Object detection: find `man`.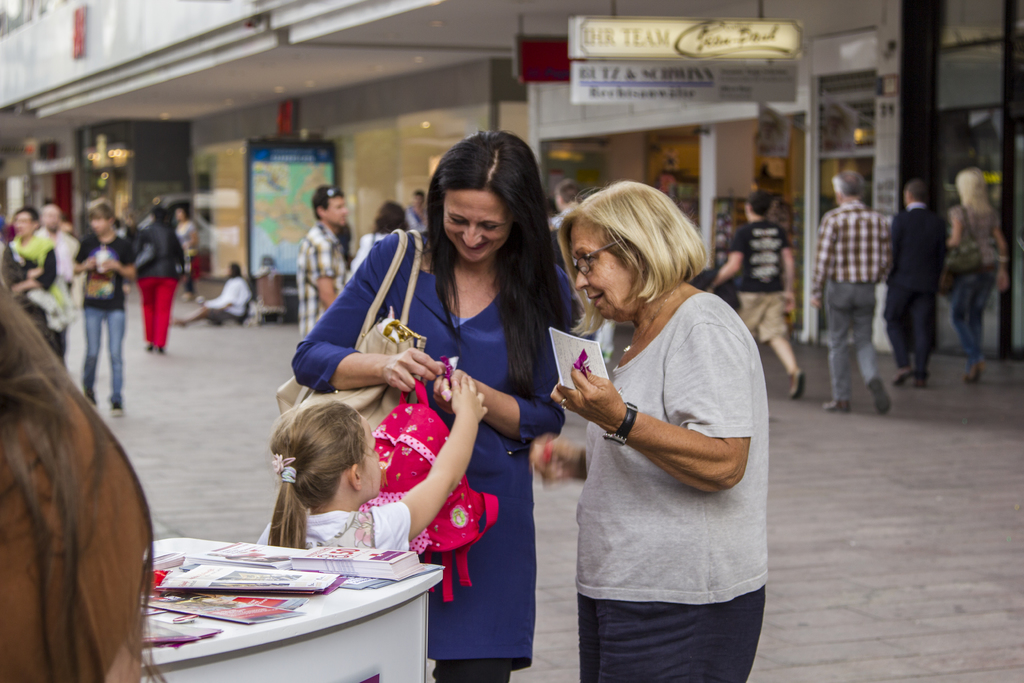
x1=712, y1=183, x2=804, y2=397.
